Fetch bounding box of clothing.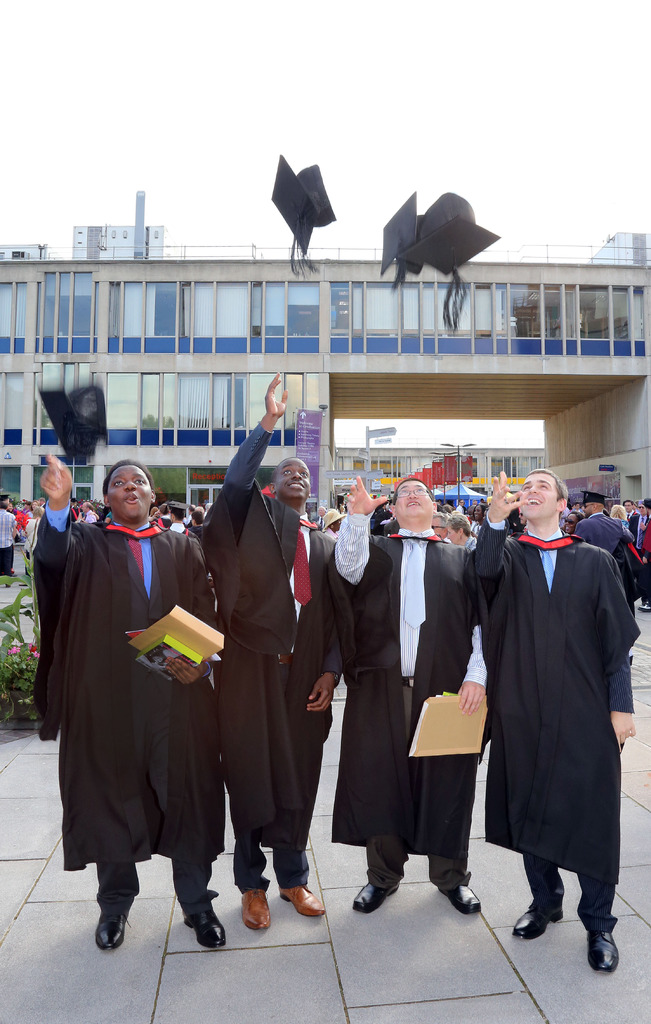
Bbox: (left=195, top=417, right=337, bottom=877).
